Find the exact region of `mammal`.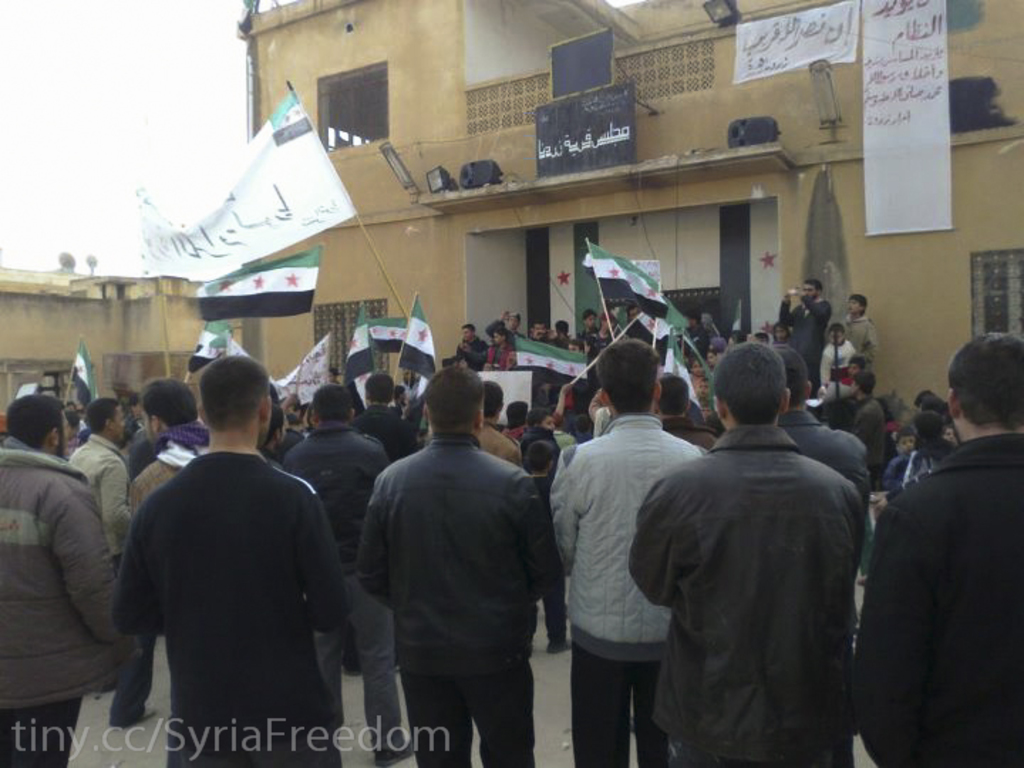
Exact region: locate(852, 337, 1023, 767).
